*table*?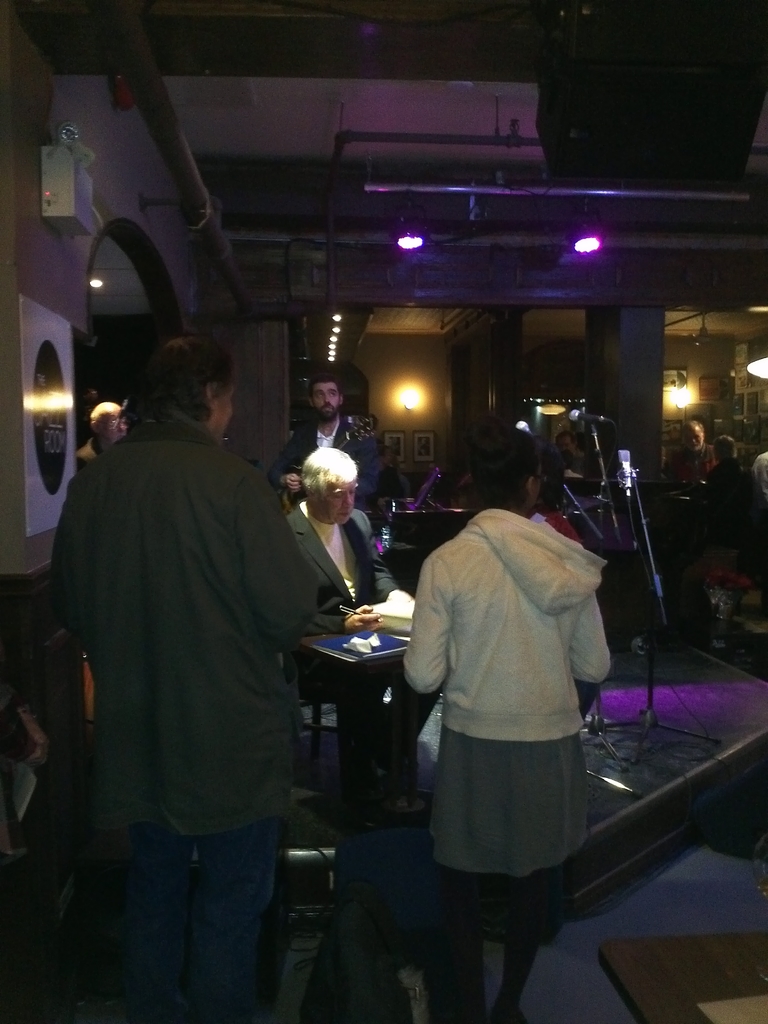
bbox(600, 932, 767, 1023)
